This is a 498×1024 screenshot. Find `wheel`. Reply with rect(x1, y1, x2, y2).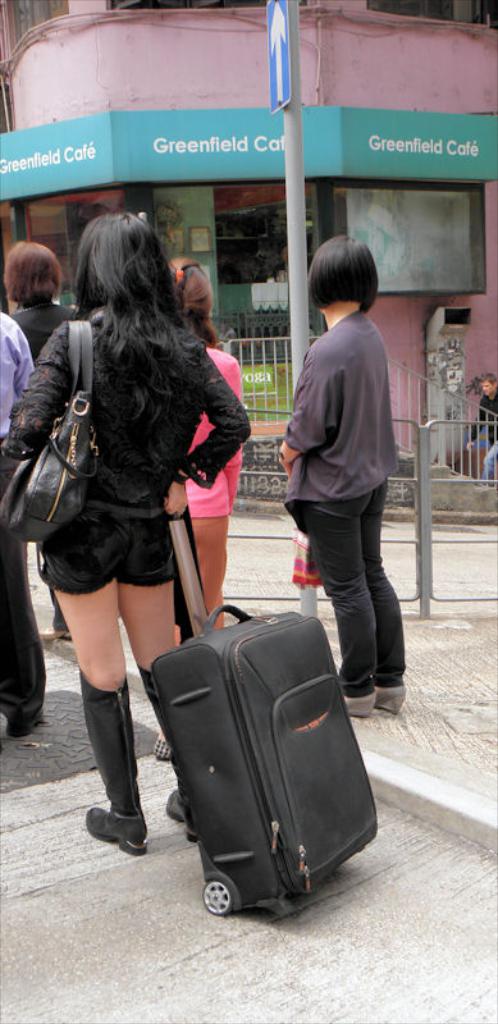
rect(201, 876, 238, 915).
